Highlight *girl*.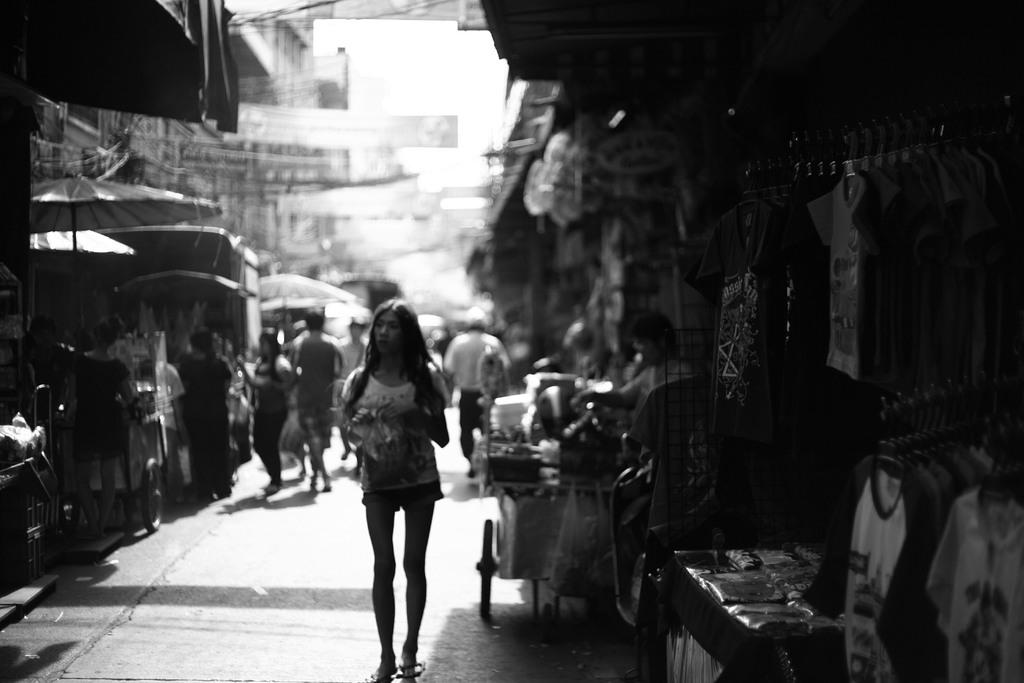
Highlighted region: locate(333, 299, 452, 682).
